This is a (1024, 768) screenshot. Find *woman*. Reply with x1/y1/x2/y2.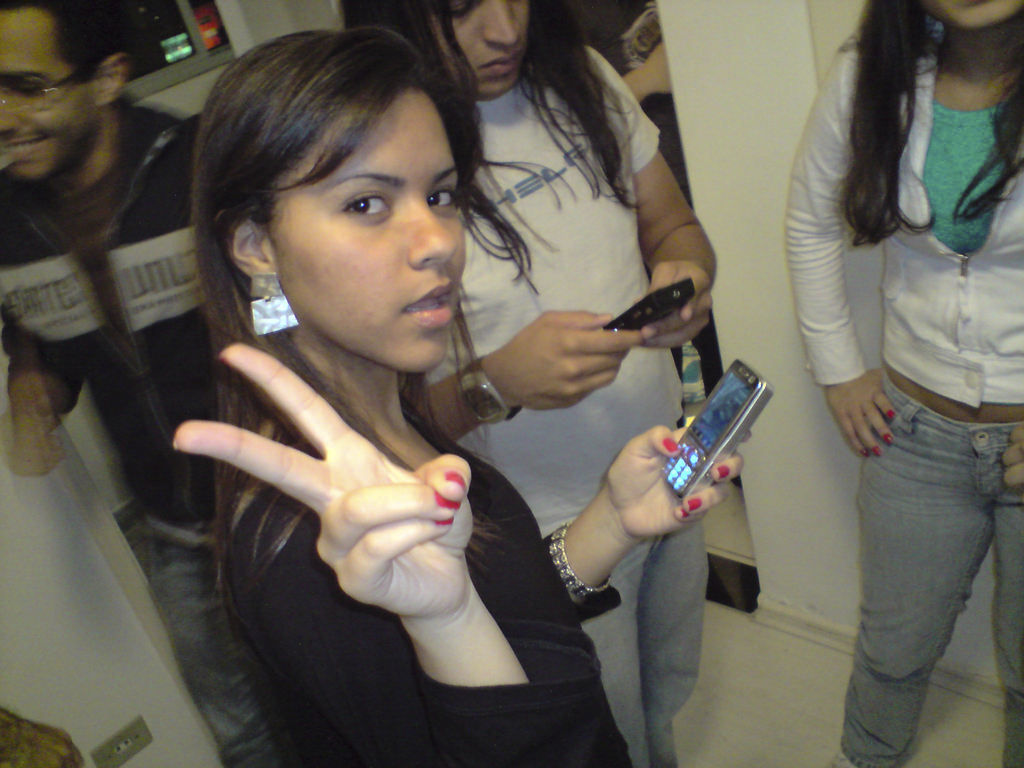
175/26/742/767.
